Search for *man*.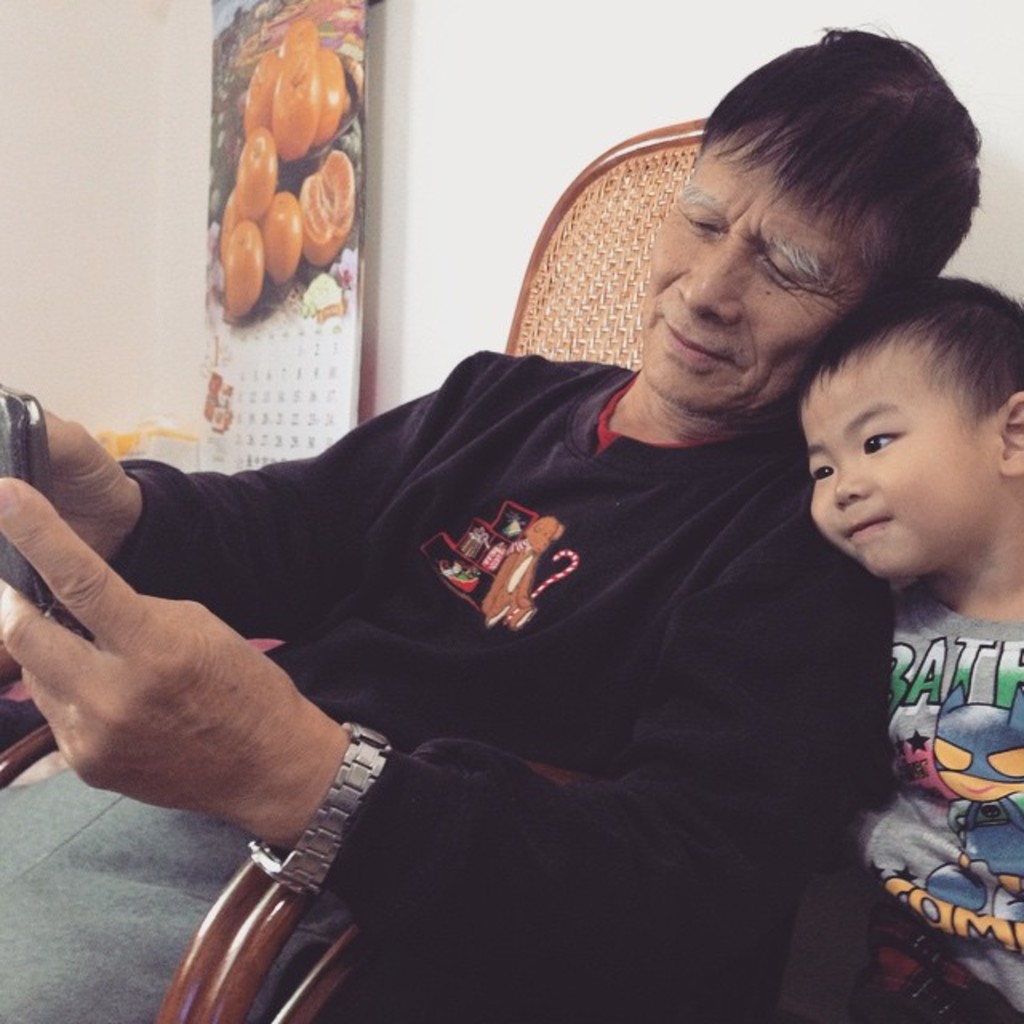
Found at bbox(48, 83, 981, 1022).
